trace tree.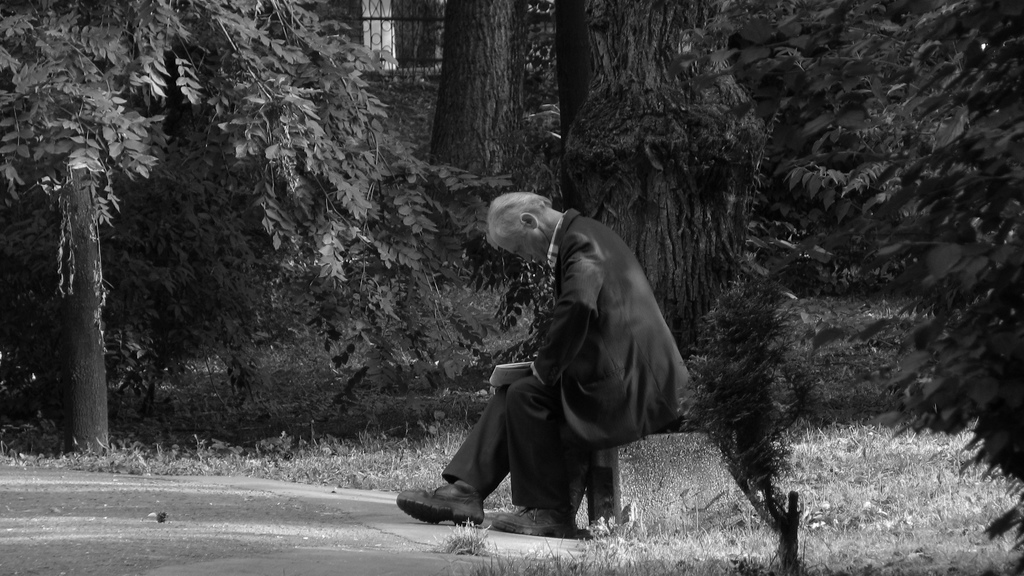
Traced to crop(551, 0, 762, 358).
